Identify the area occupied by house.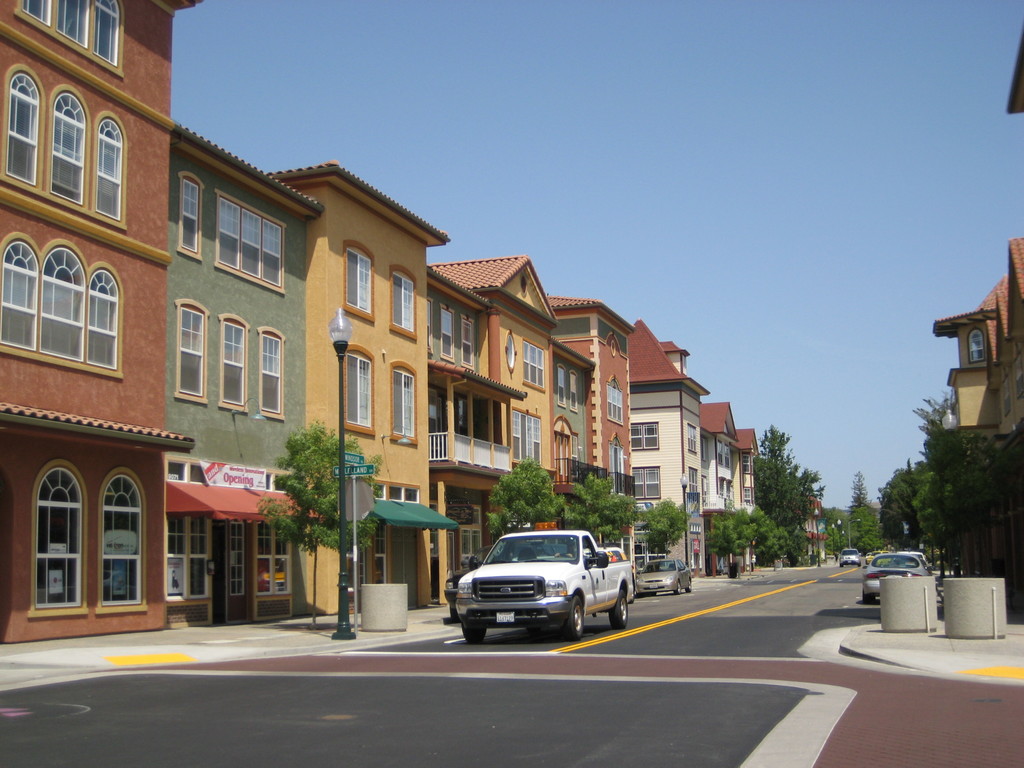
Area: pyautogui.locateOnScreen(422, 276, 515, 582).
